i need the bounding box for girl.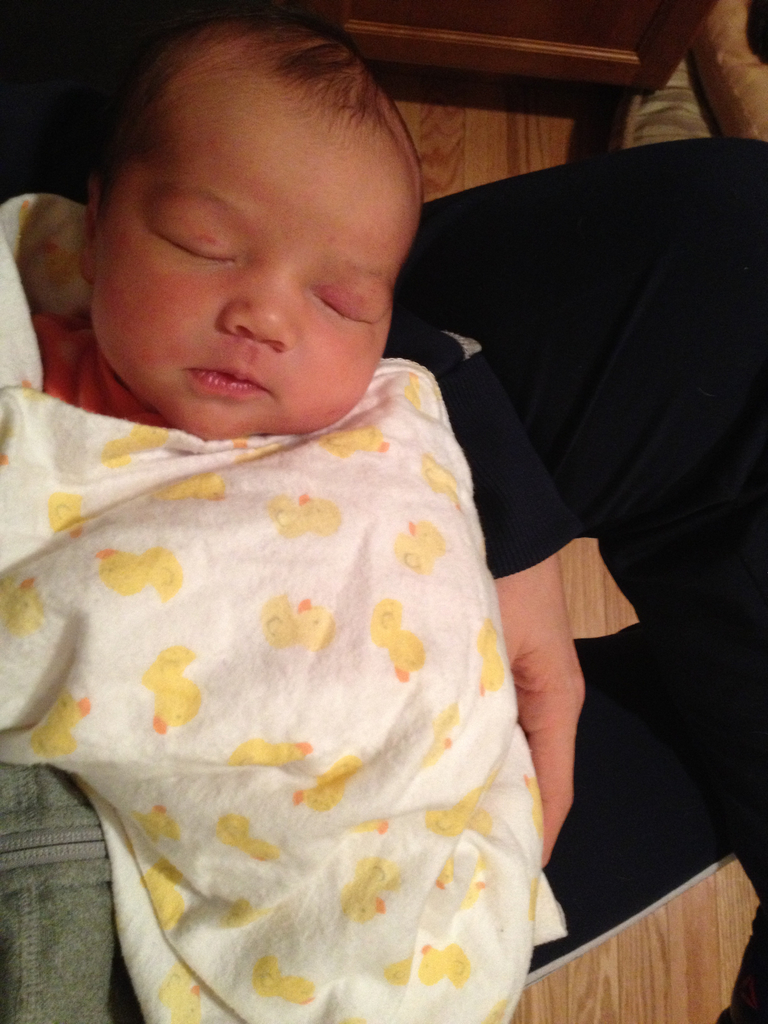
Here it is: {"left": 0, "top": 8, "right": 572, "bottom": 1023}.
